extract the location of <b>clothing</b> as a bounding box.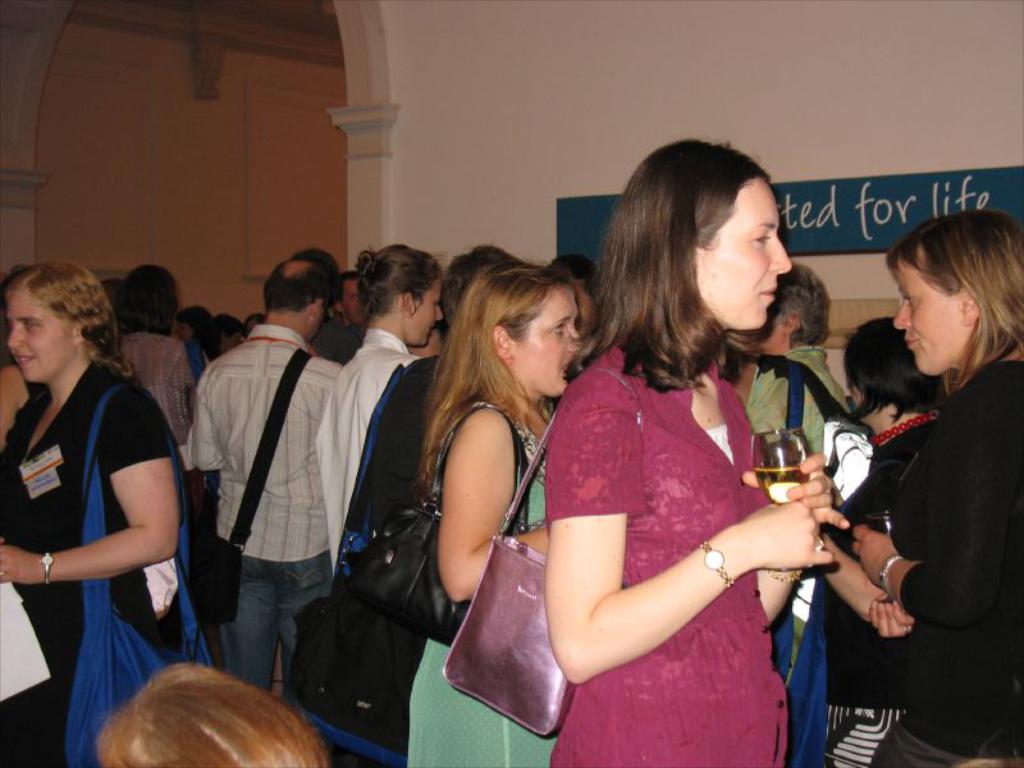
[403,411,563,767].
